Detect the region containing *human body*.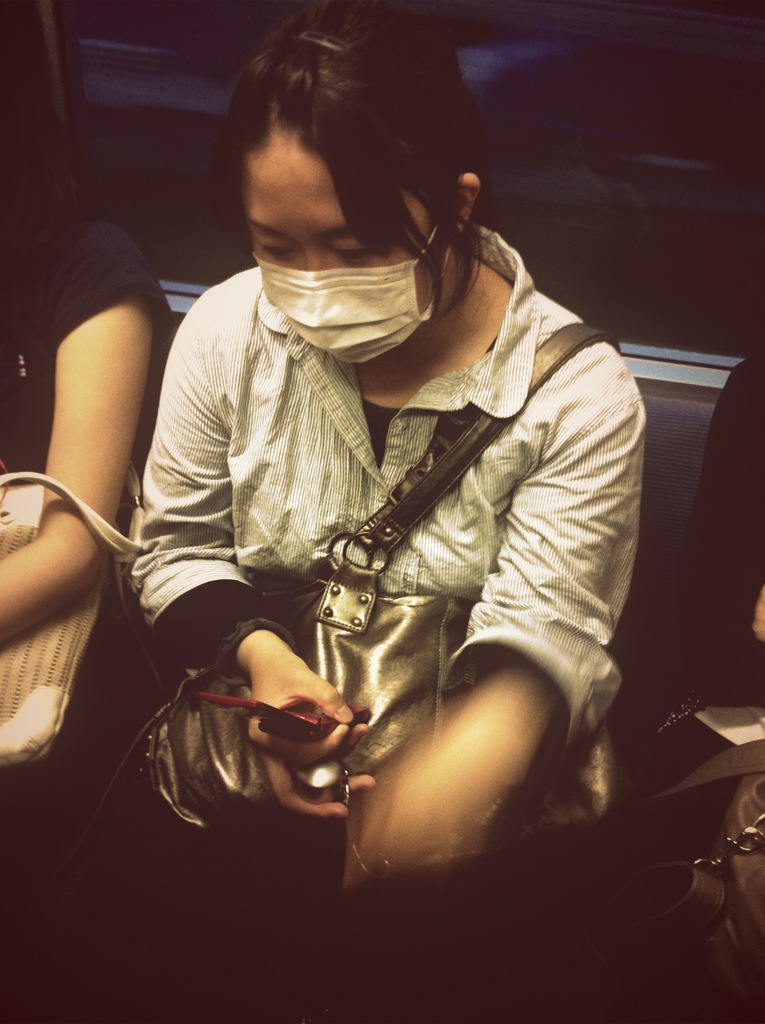
{"x1": 85, "y1": 184, "x2": 675, "y2": 957}.
